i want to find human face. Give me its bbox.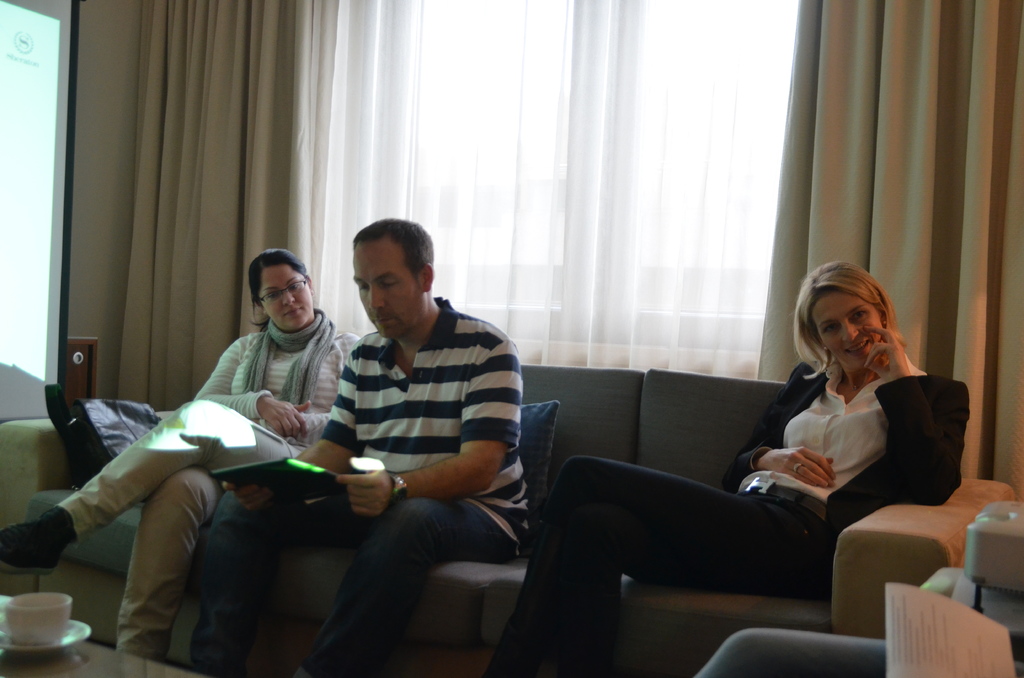
x1=252 y1=267 x2=310 y2=332.
